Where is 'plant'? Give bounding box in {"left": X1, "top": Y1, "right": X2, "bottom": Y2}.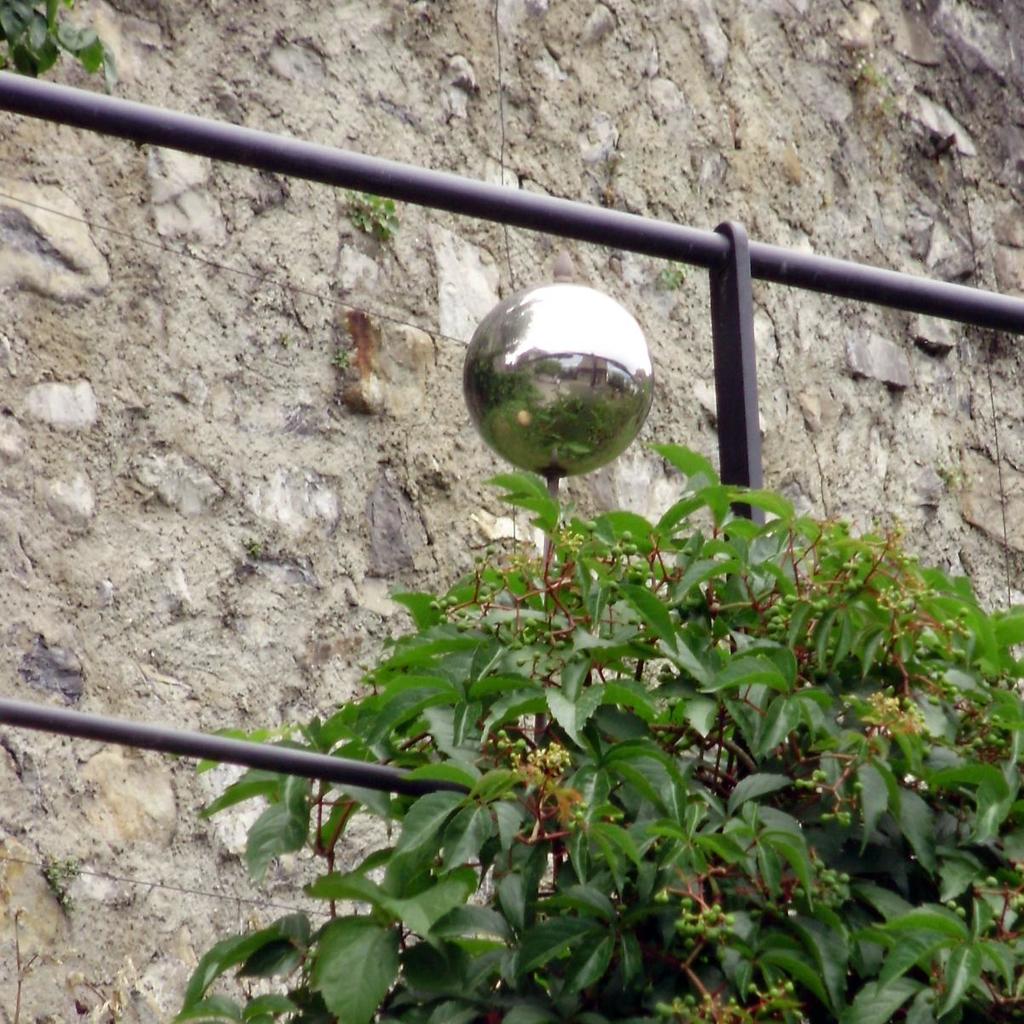
{"left": 9, "top": 907, "right": 41, "bottom": 1023}.
